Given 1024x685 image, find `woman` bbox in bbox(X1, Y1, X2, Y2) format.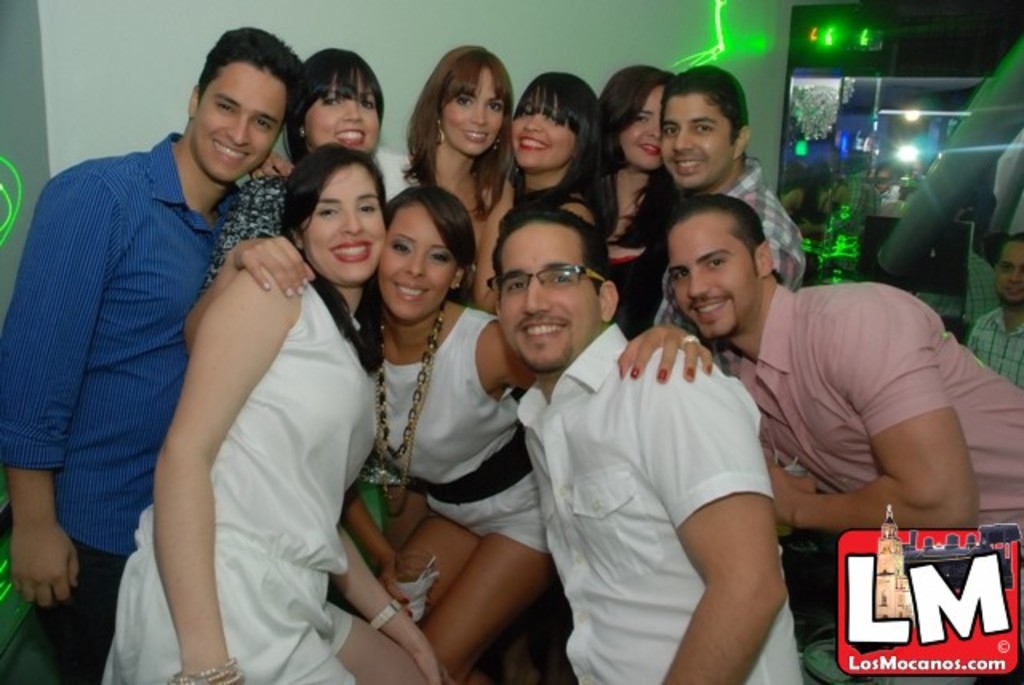
bbox(587, 61, 694, 352).
